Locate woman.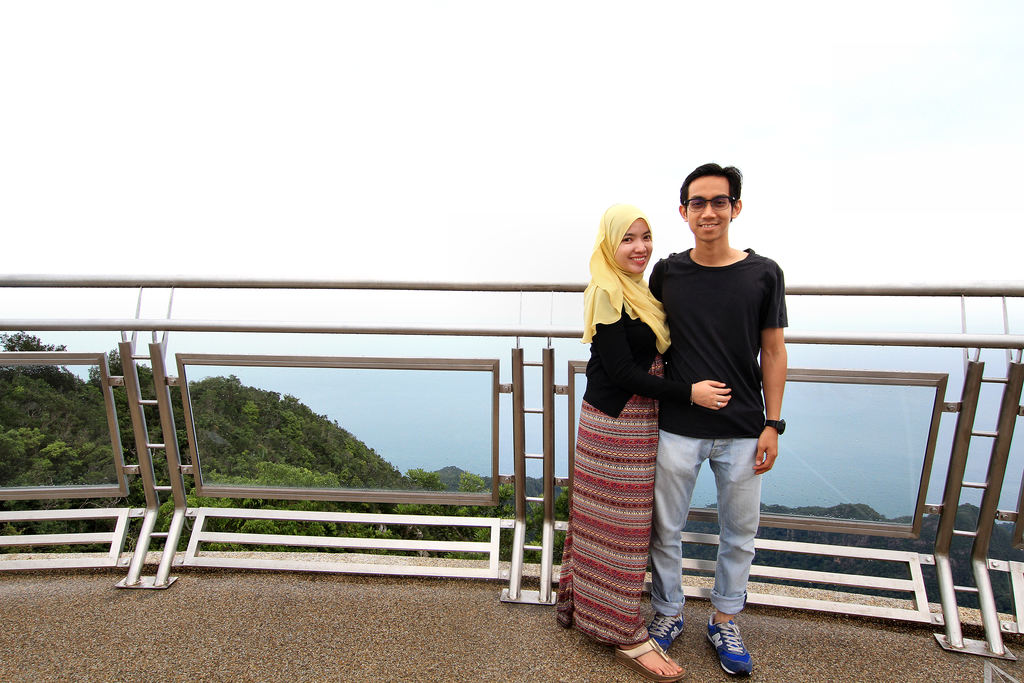
Bounding box: left=564, top=188, right=684, bottom=650.
